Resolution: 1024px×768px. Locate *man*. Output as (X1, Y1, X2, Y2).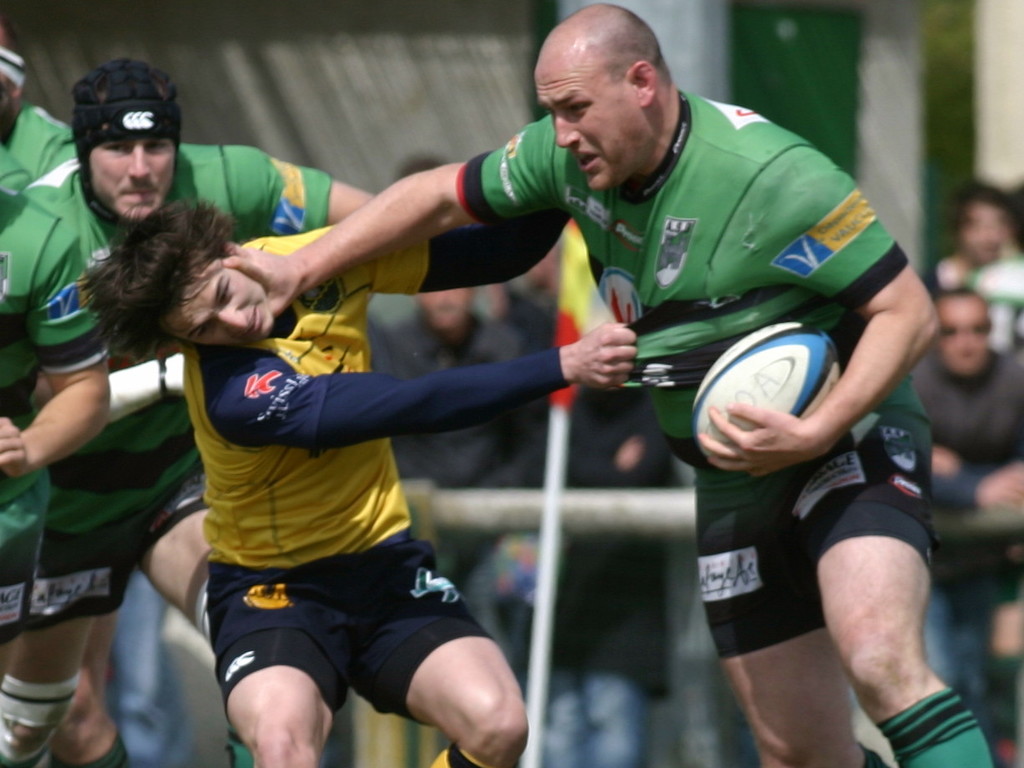
(68, 184, 640, 767).
